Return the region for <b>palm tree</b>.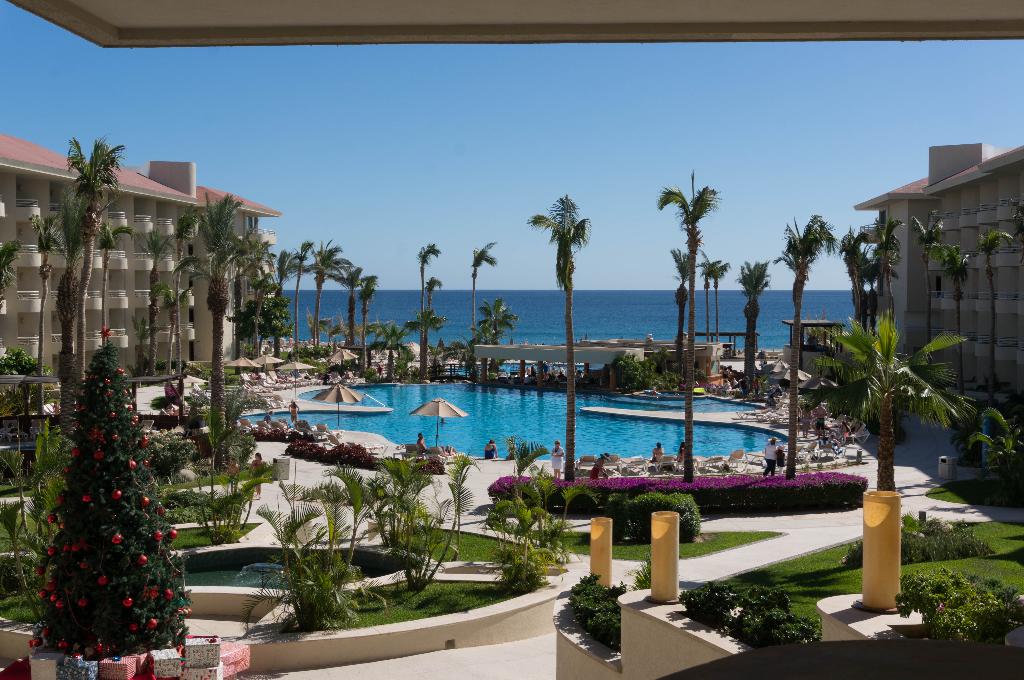
box=[412, 269, 443, 361].
